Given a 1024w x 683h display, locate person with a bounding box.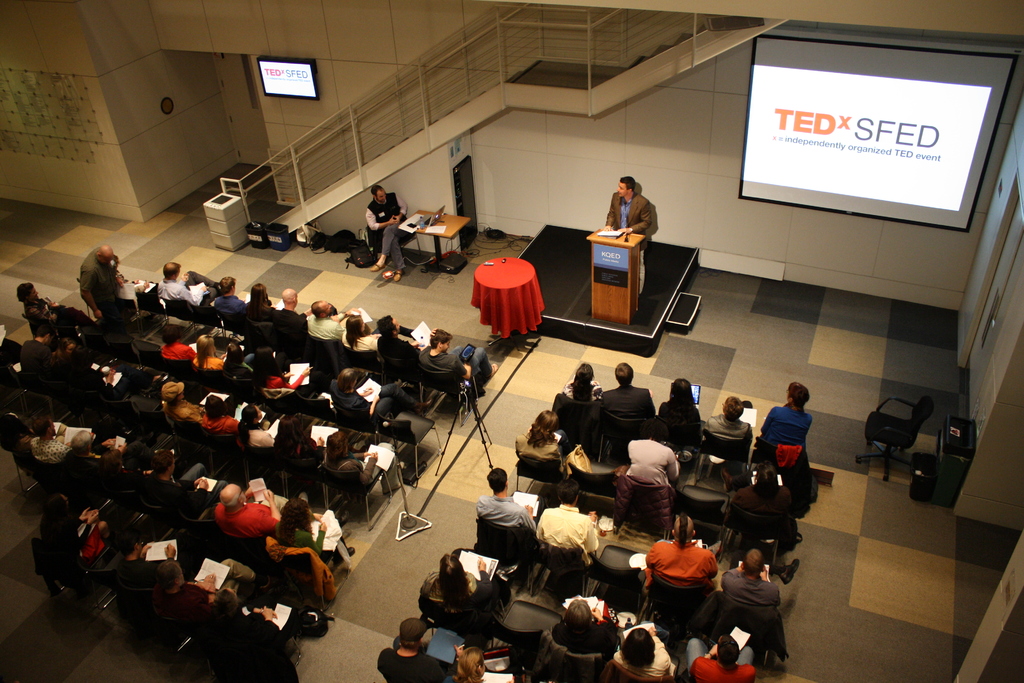
Located: select_region(512, 407, 583, 466).
